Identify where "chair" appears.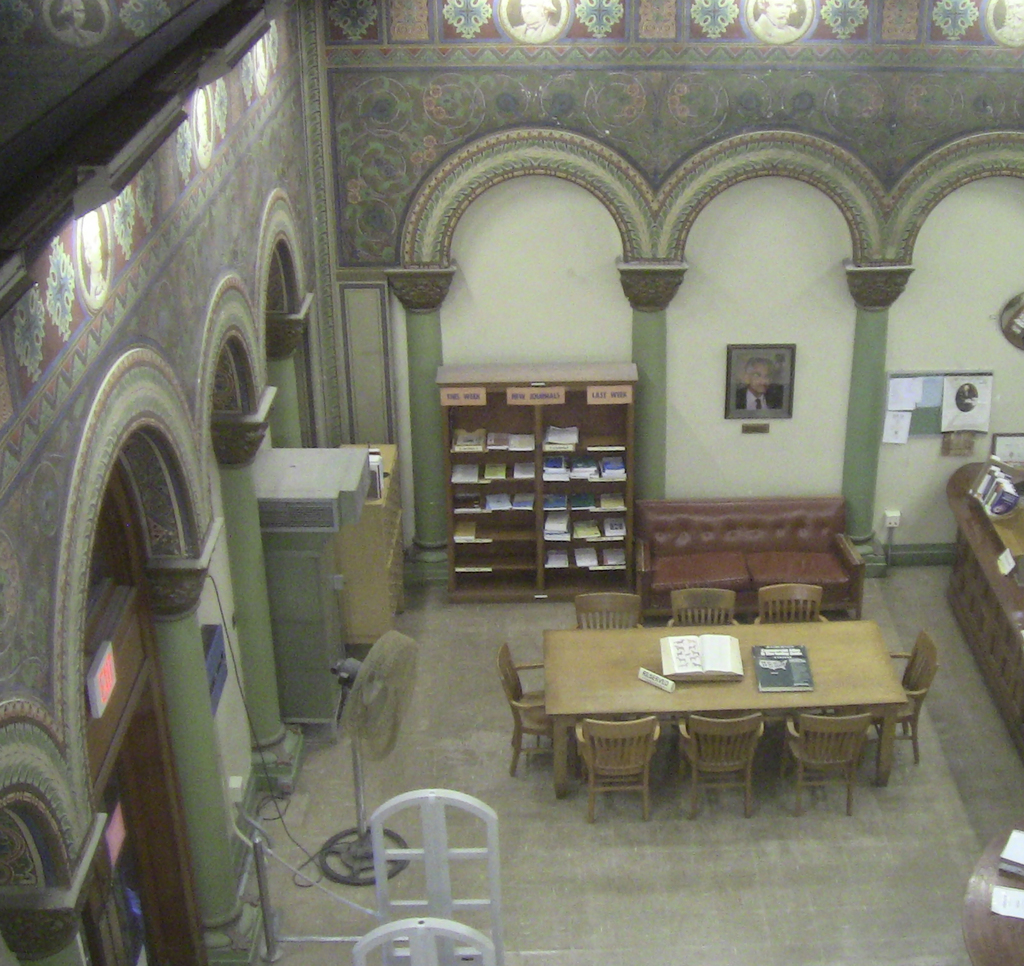
Appears at crop(753, 582, 833, 628).
